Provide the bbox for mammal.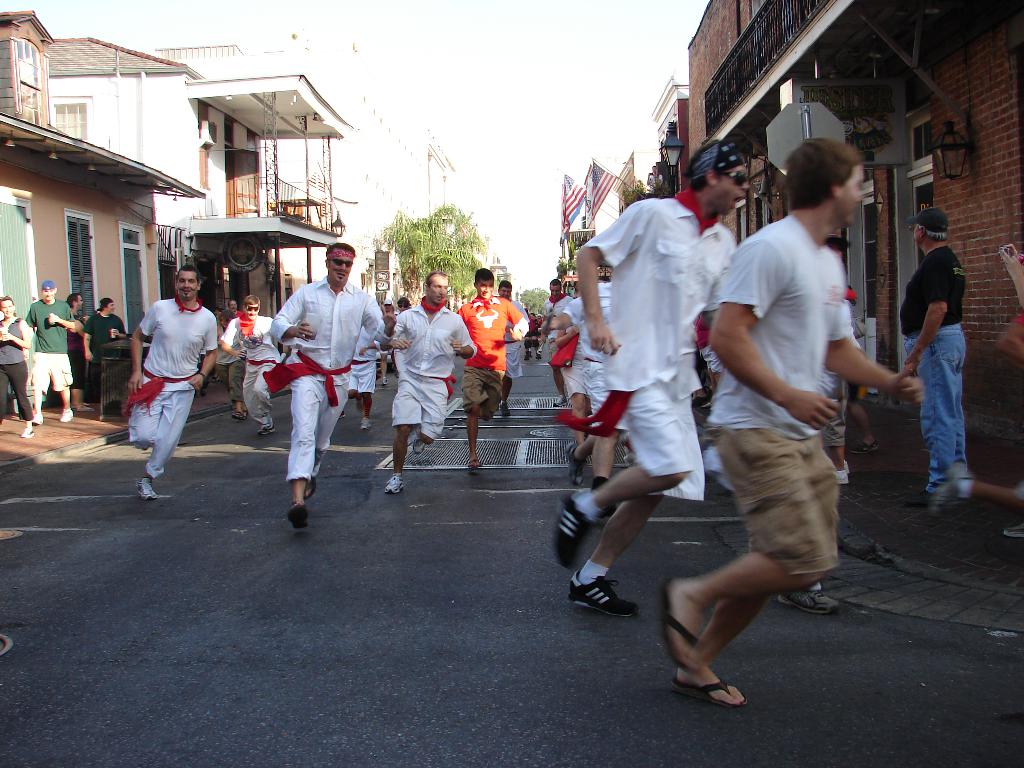
106/266/219/479.
